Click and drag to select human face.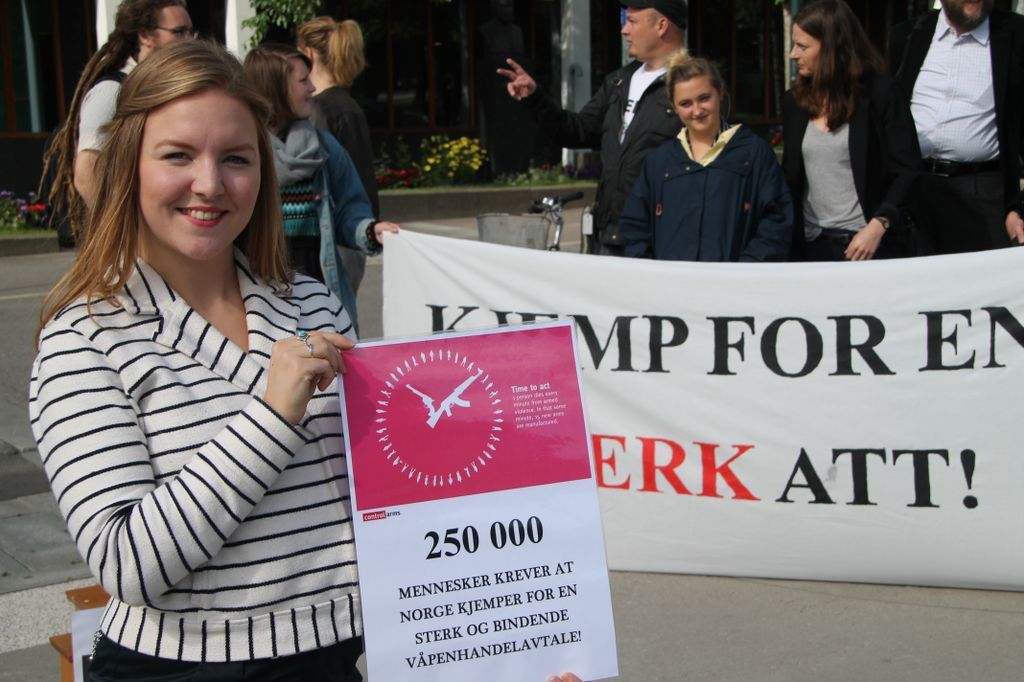
Selection: region(793, 28, 819, 68).
